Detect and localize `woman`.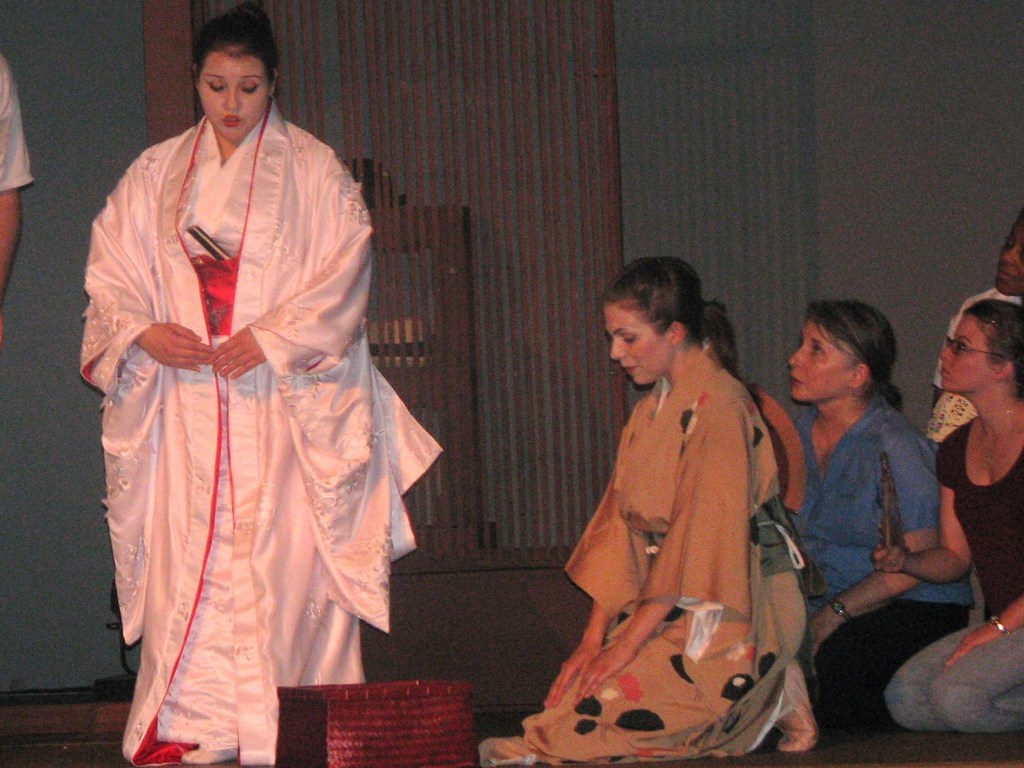
Localized at 867/306/1023/740.
